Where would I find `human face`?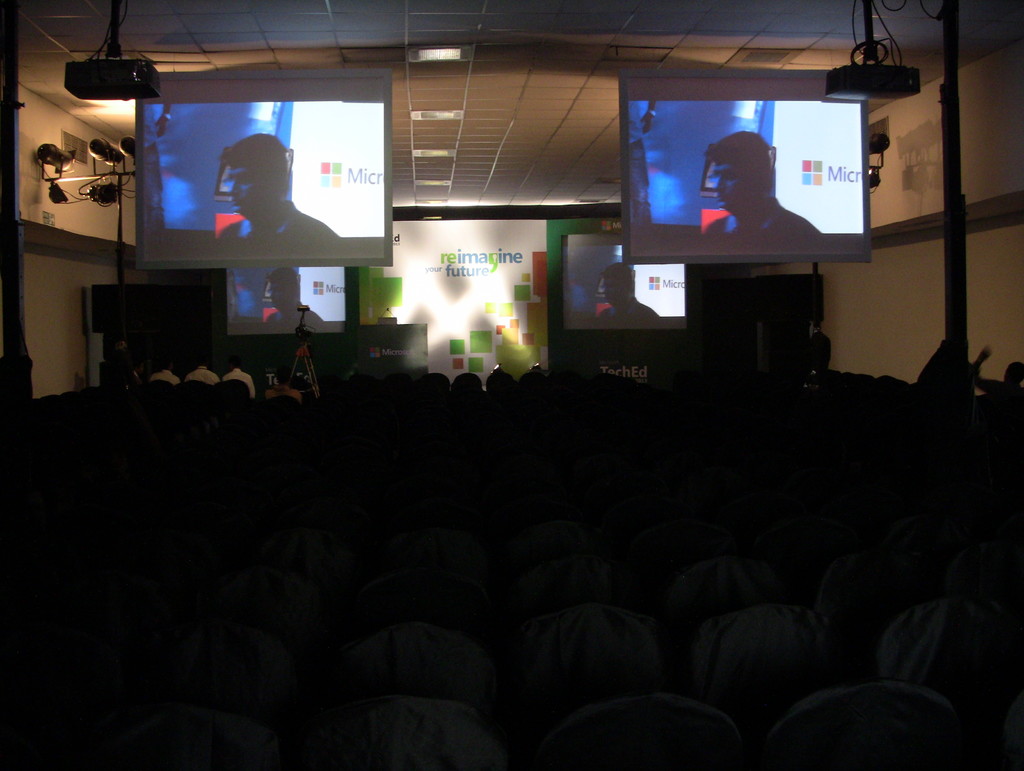
At (left=225, top=163, right=265, bottom=215).
